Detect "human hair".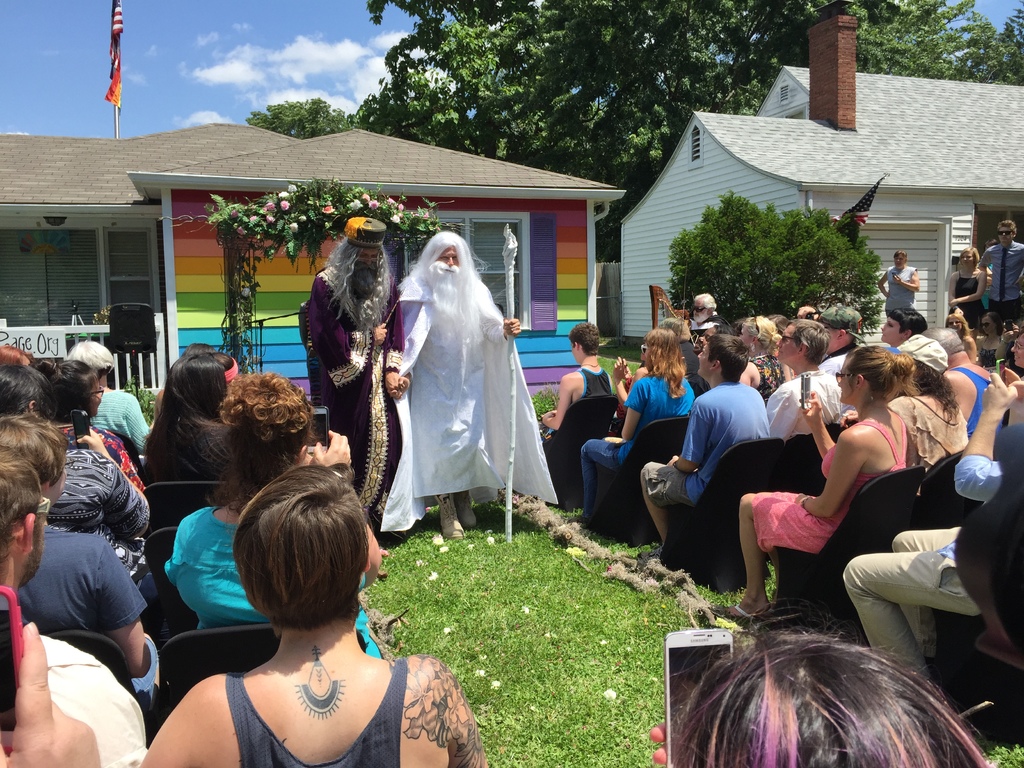
Detected at crop(985, 310, 1001, 333).
